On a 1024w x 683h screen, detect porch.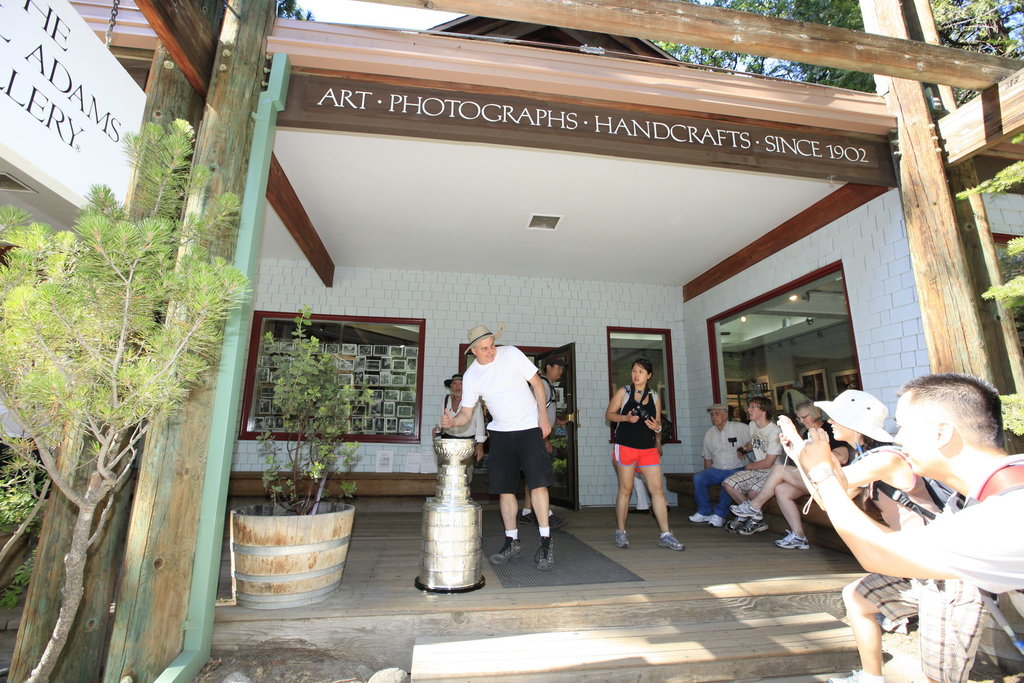
BBox(186, 103, 905, 653).
